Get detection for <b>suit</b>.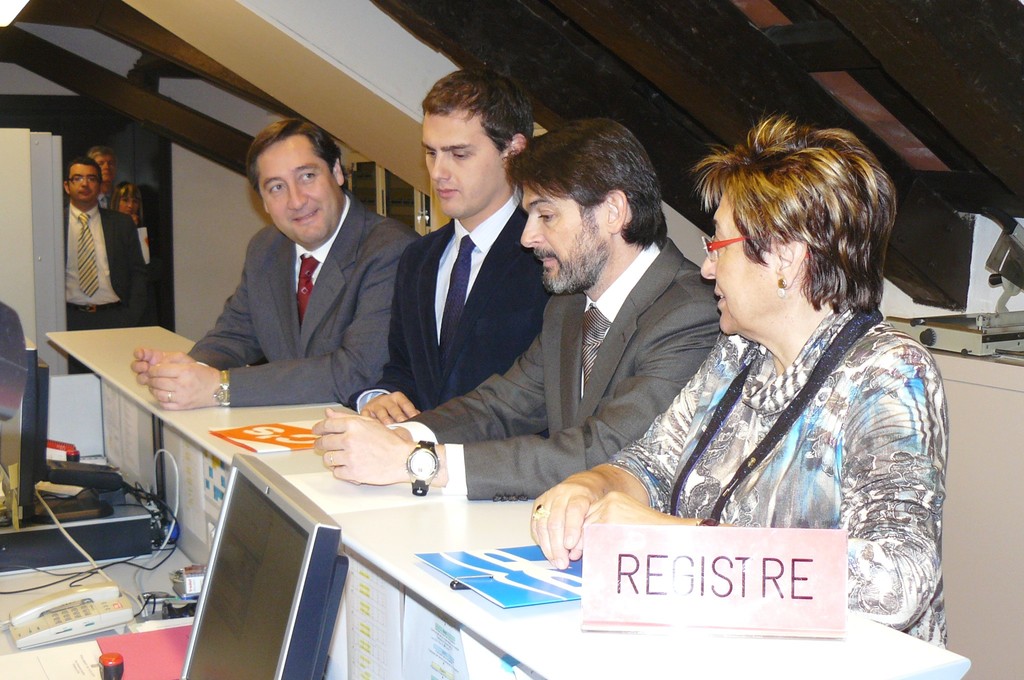
Detection: x1=65 y1=204 x2=148 y2=376.
